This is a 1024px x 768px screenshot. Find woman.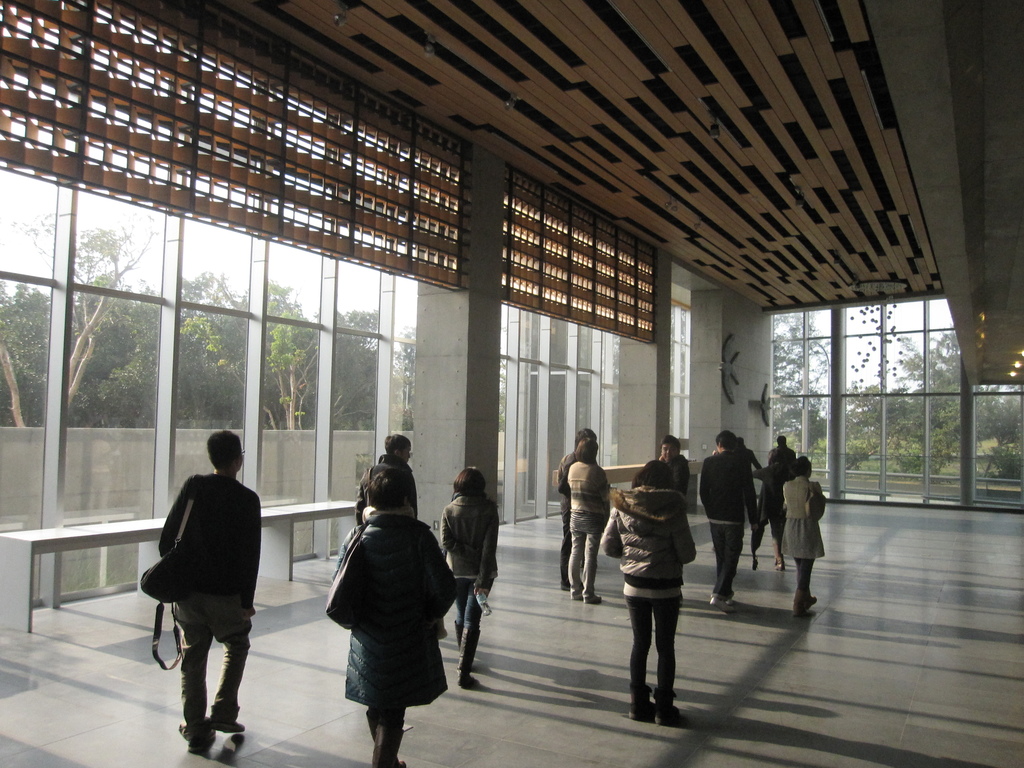
Bounding box: 330/467/460/767.
